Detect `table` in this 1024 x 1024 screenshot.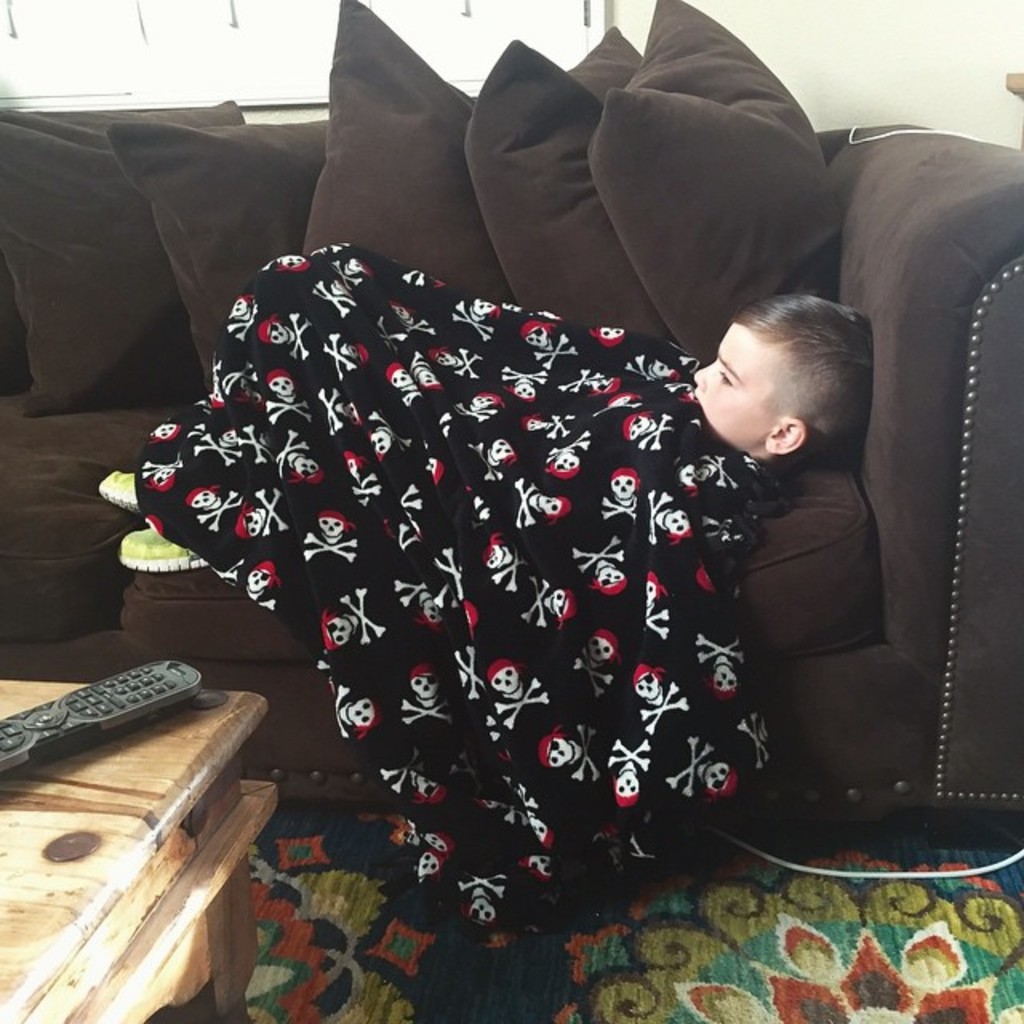
Detection: 8,618,274,1010.
